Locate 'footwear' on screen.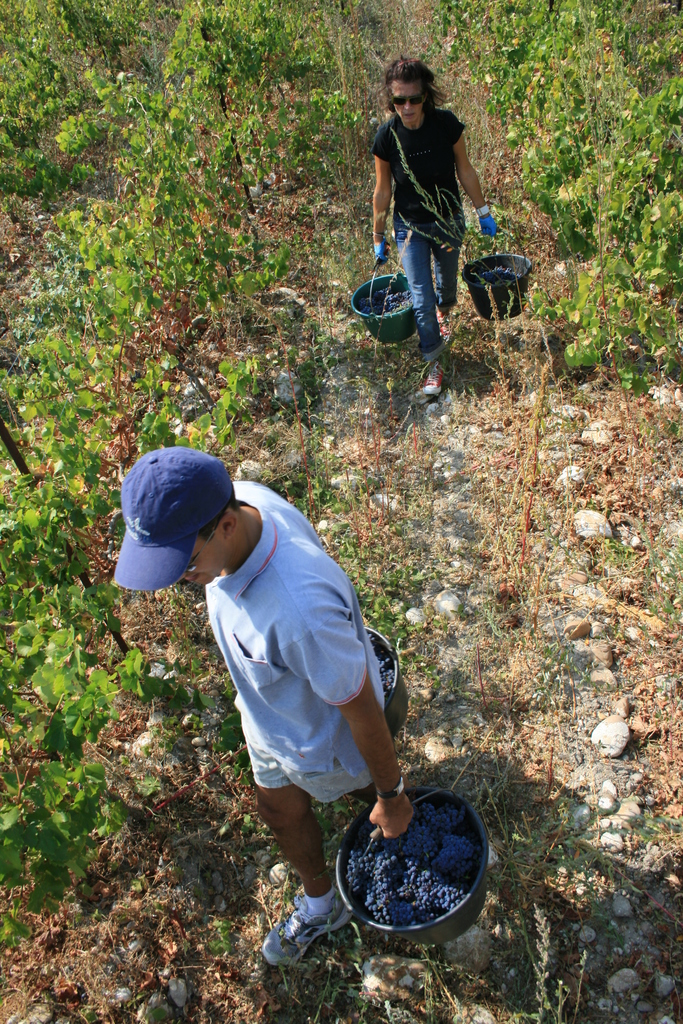
On screen at rect(436, 310, 453, 347).
